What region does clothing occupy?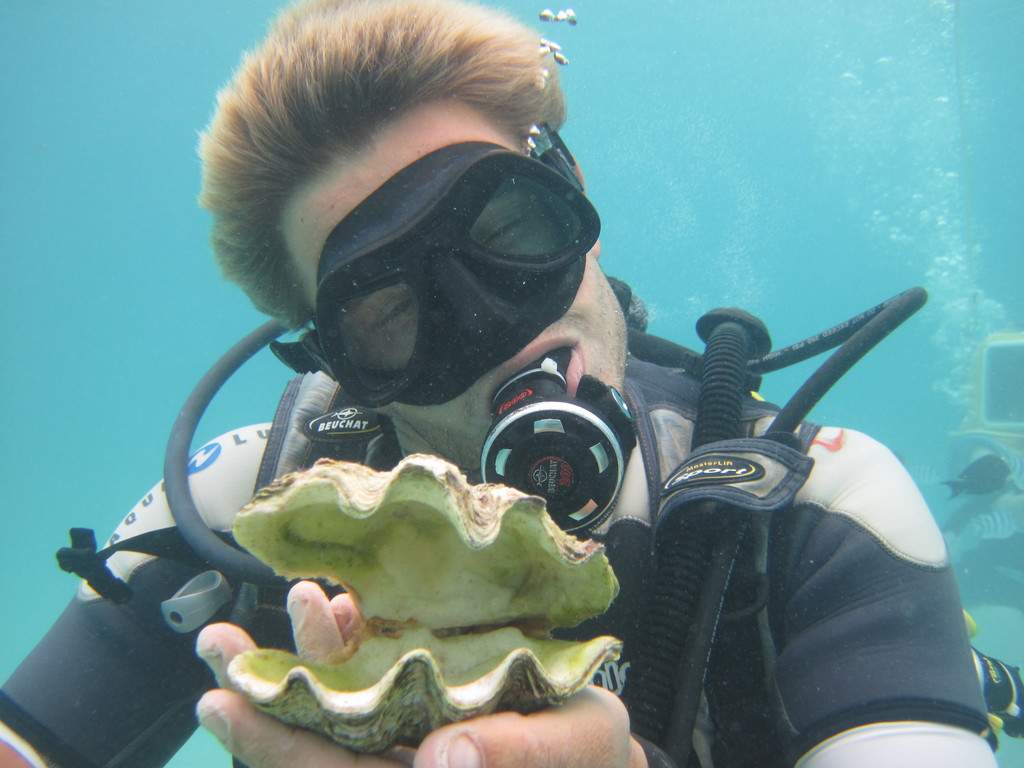
rect(3, 346, 999, 765).
